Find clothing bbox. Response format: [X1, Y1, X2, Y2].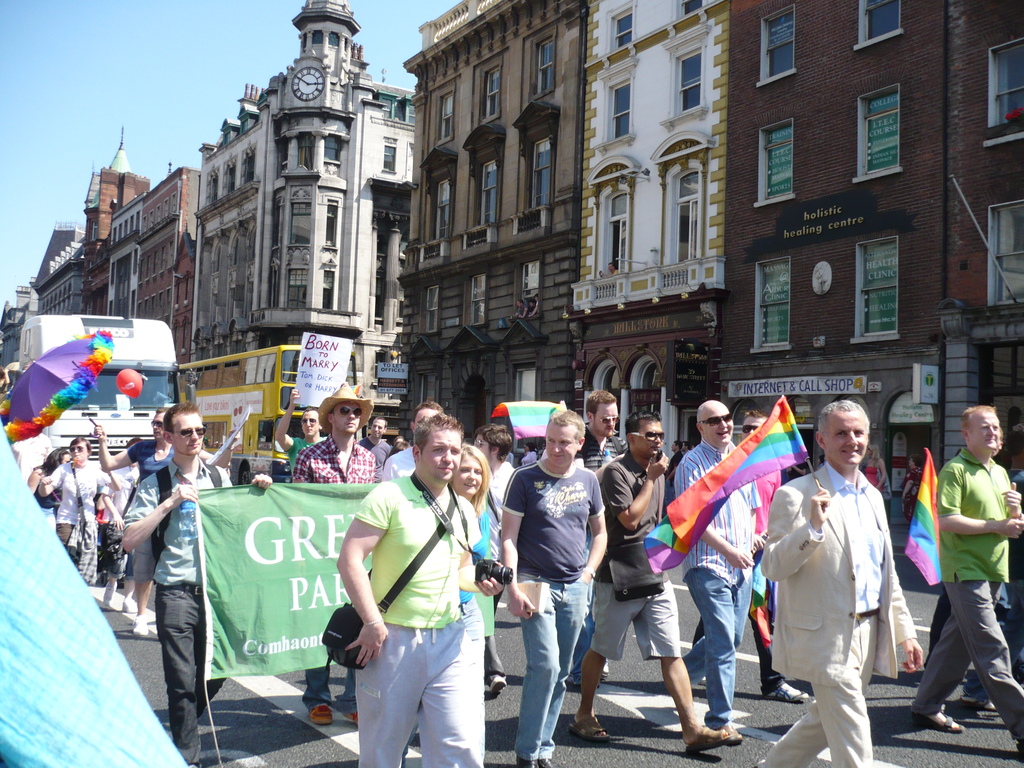
[664, 445, 769, 721].
